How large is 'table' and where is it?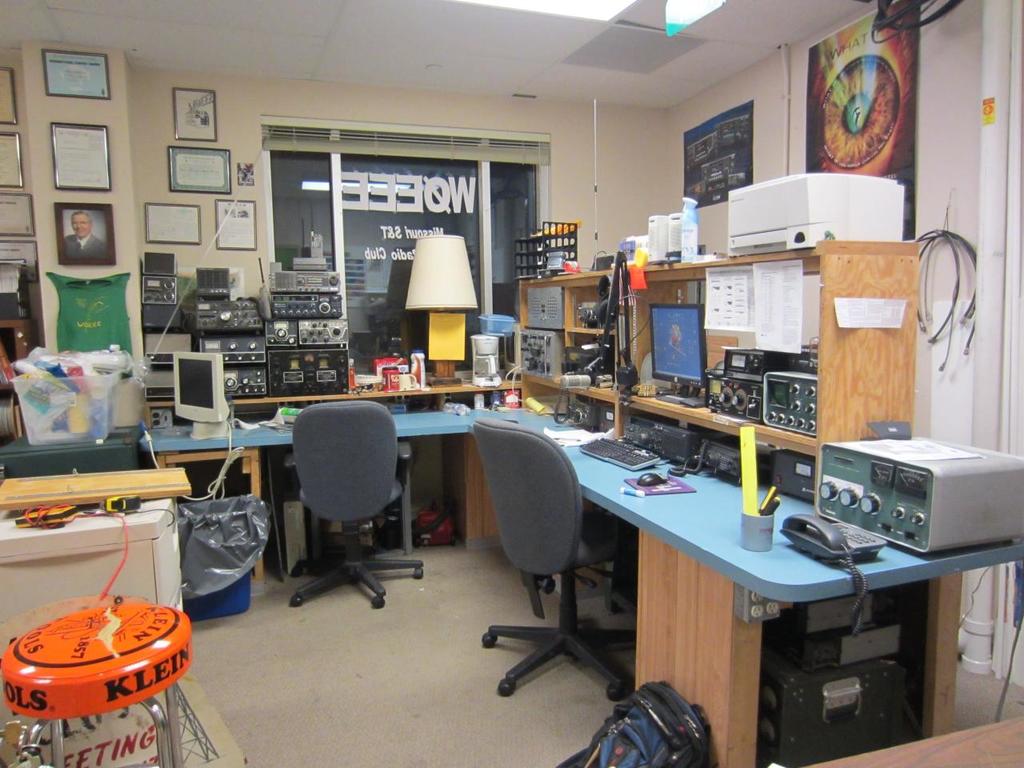
Bounding box: <bbox>0, 474, 210, 767</bbox>.
